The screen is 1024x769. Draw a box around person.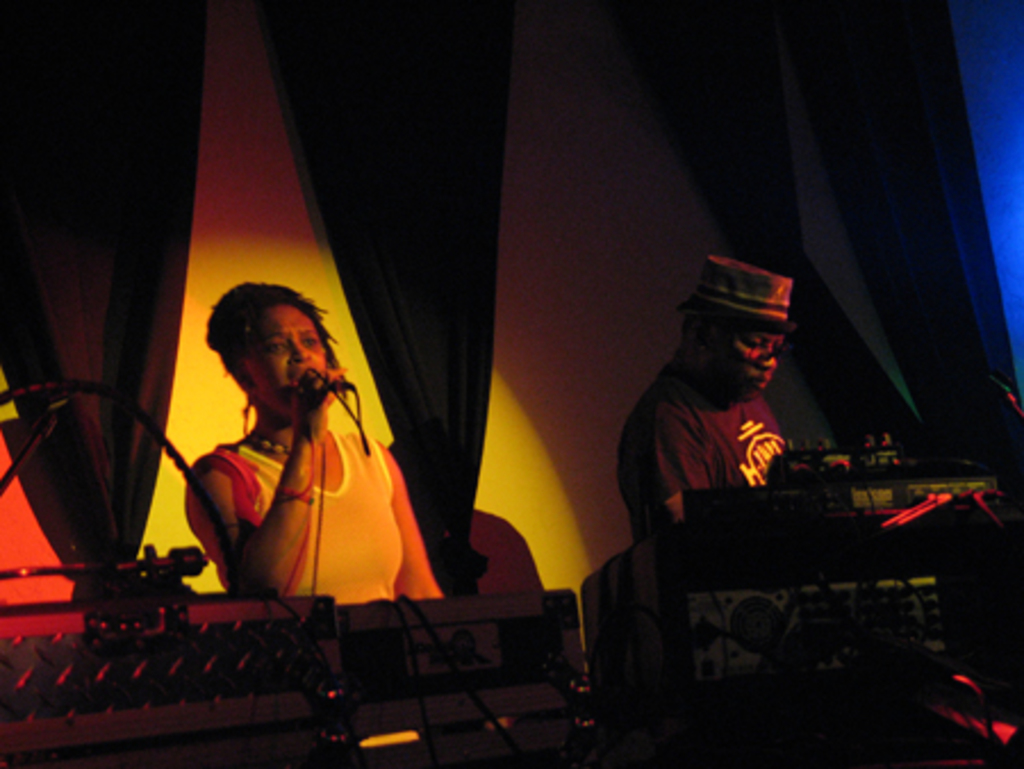
{"left": 617, "top": 253, "right": 803, "bottom": 539}.
